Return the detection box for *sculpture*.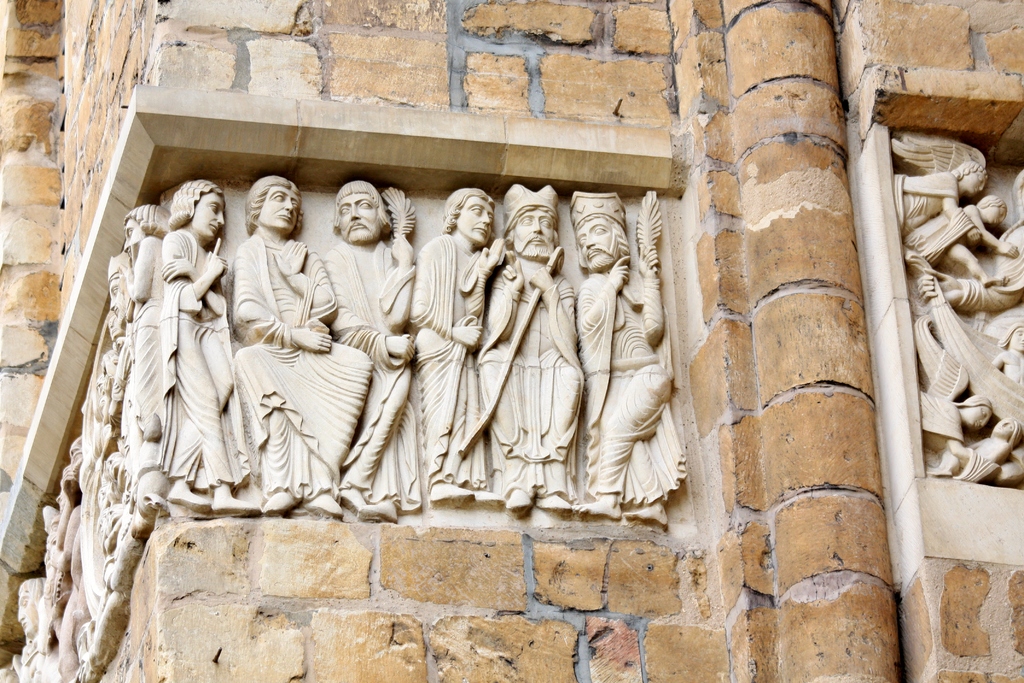
left=151, top=181, right=245, bottom=497.
